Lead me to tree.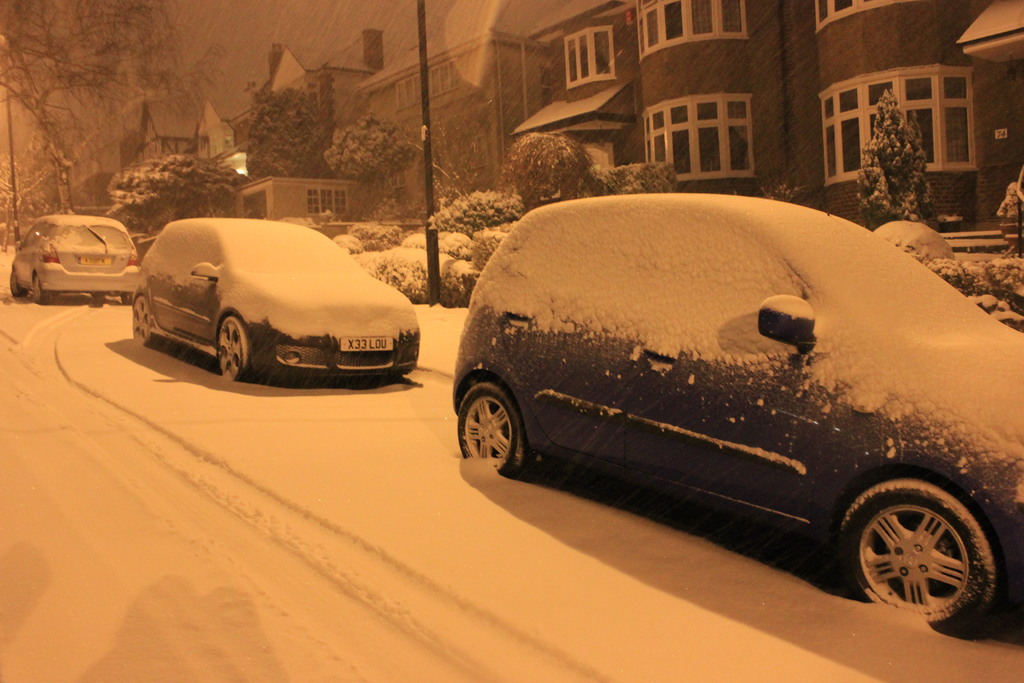
Lead to detection(770, 178, 809, 247).
